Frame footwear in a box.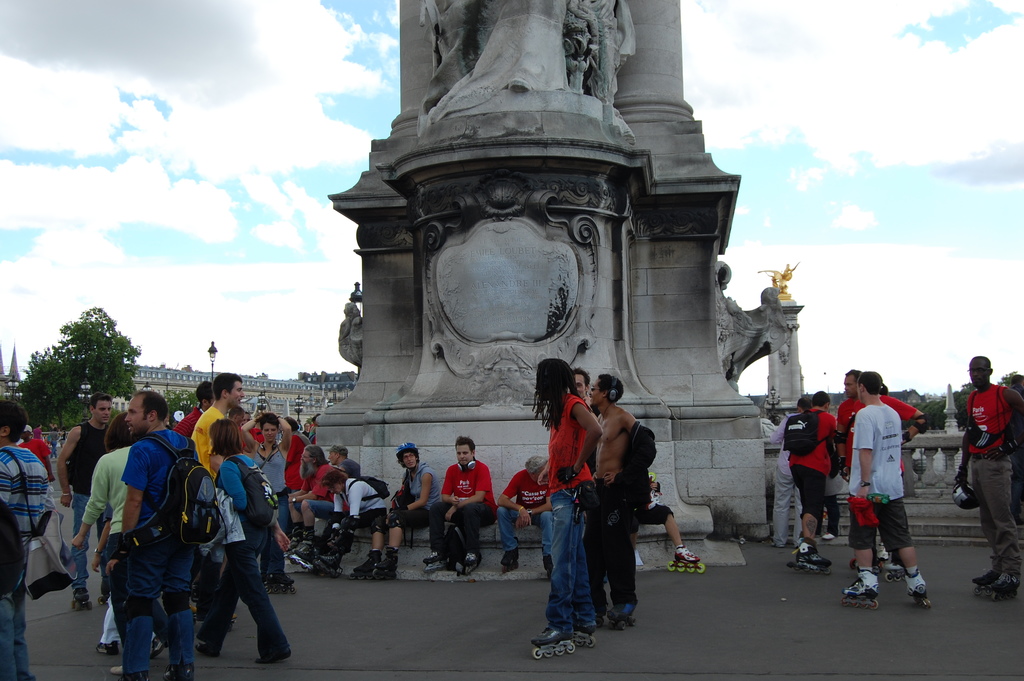
[425,545,449,564].
